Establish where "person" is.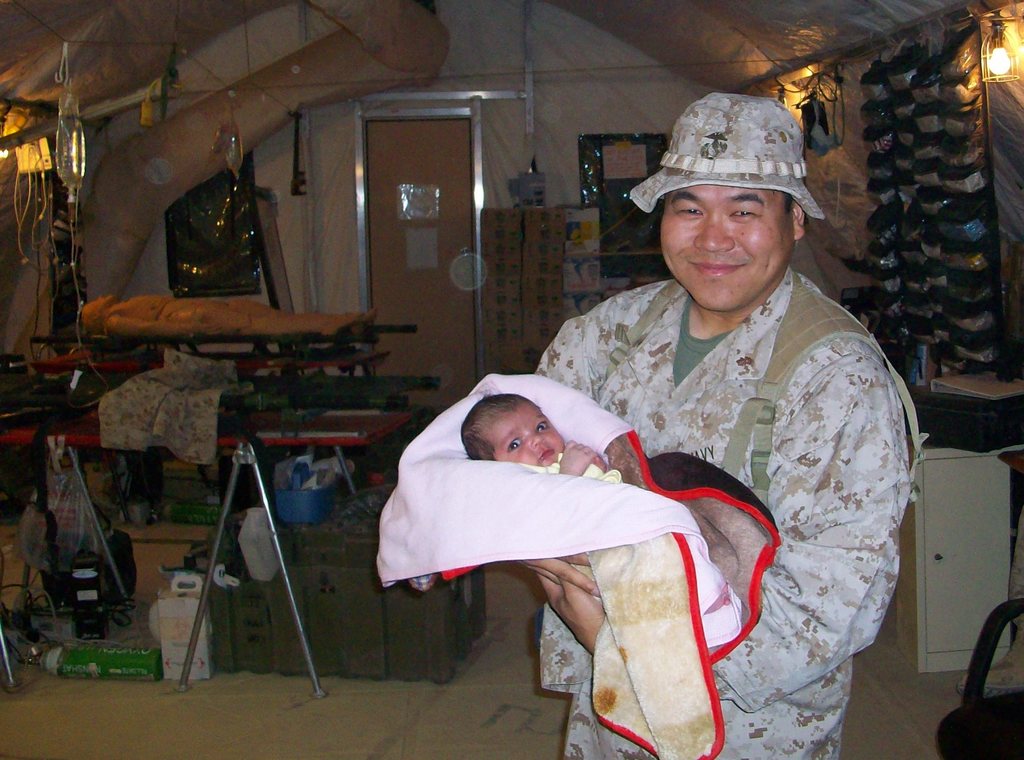
Established at x1=532, y1=95, x2=917, y2=759.
